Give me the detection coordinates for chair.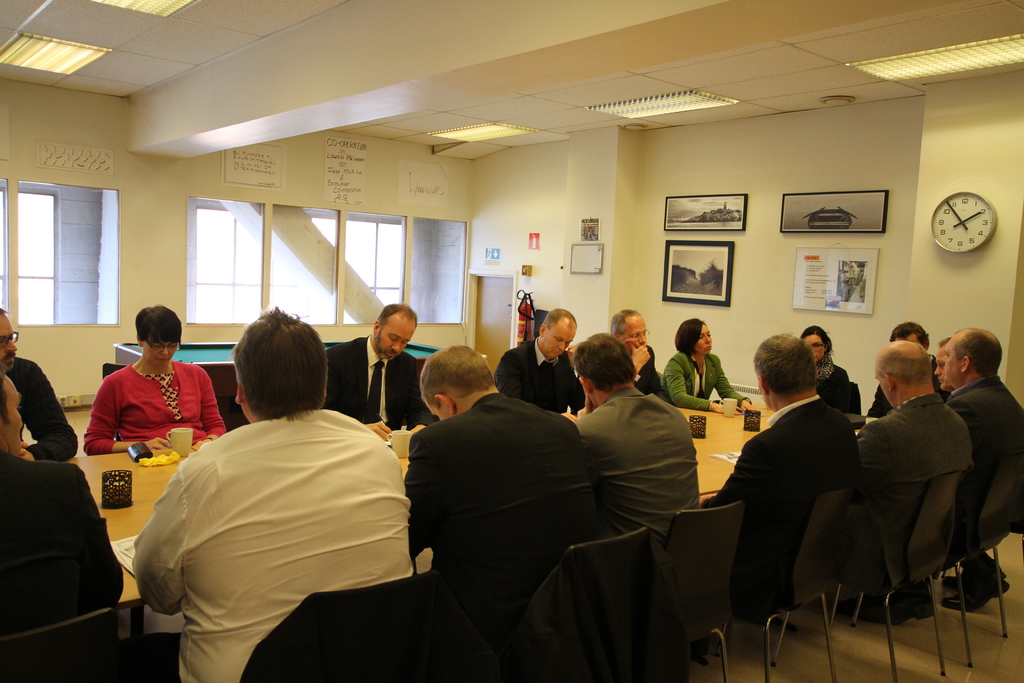
(955, 448, 1023, 682).
